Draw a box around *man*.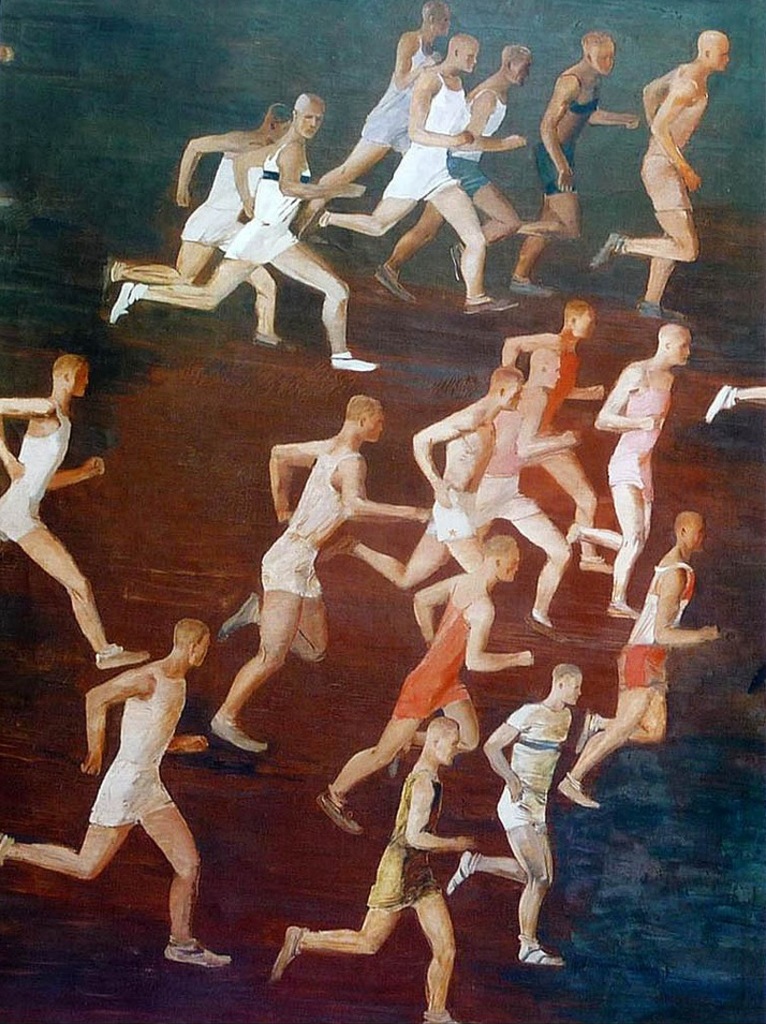
[268, 711, 481, 1023].
